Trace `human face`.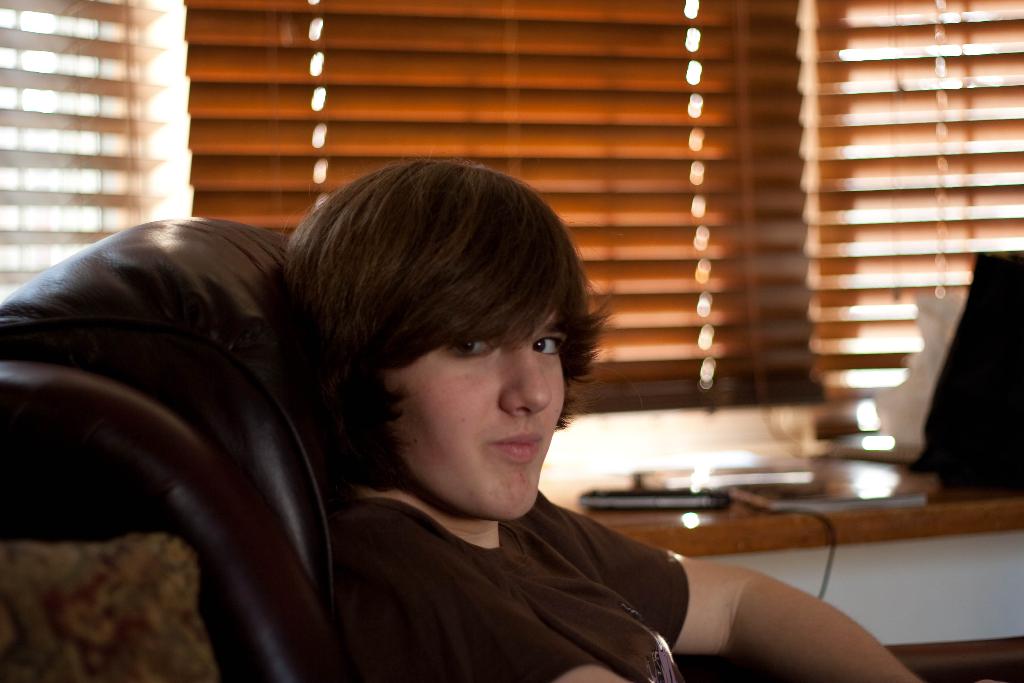
Traced to [381, 302, 564, 524].
